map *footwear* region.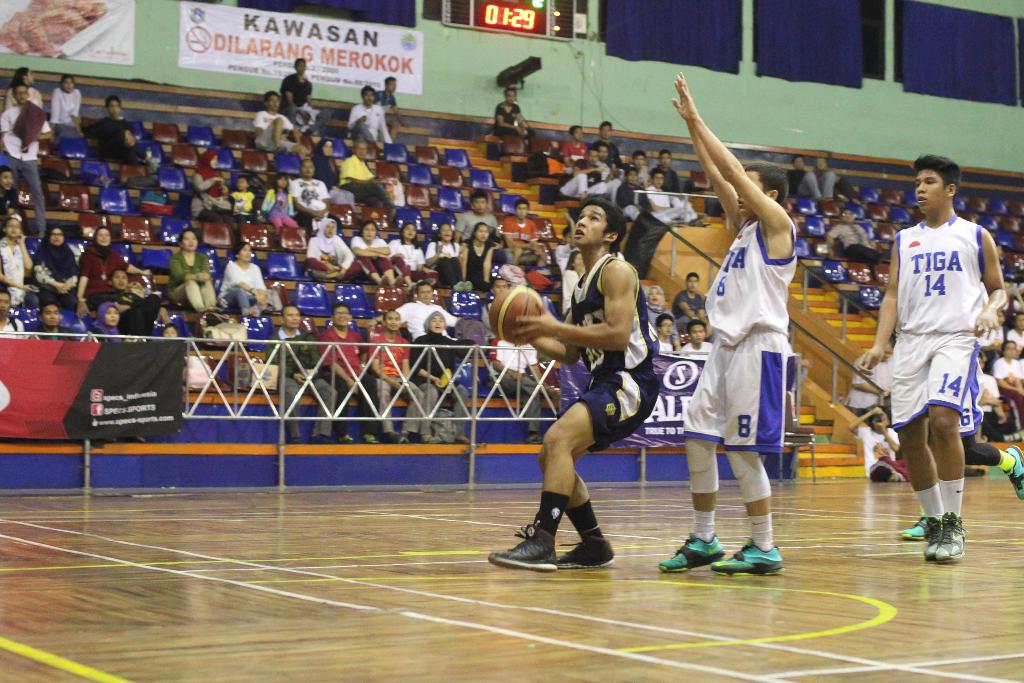
Mapped to (left=555, top=536, right=616, bottom=566).
